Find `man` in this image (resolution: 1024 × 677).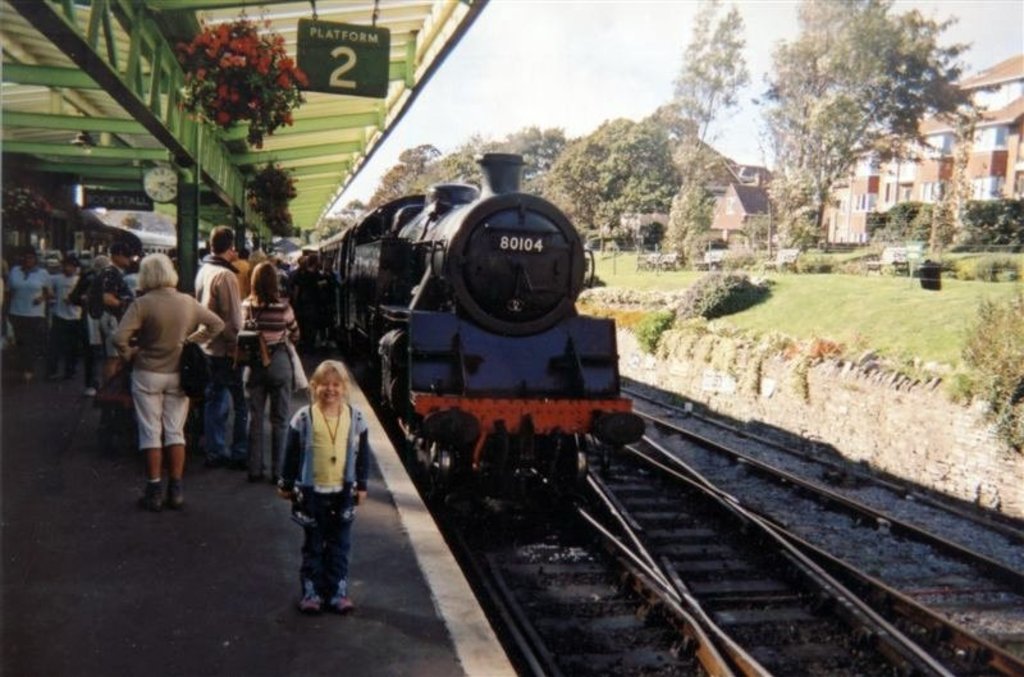
<bbox>102, 252, 204, 507</bbox>.
